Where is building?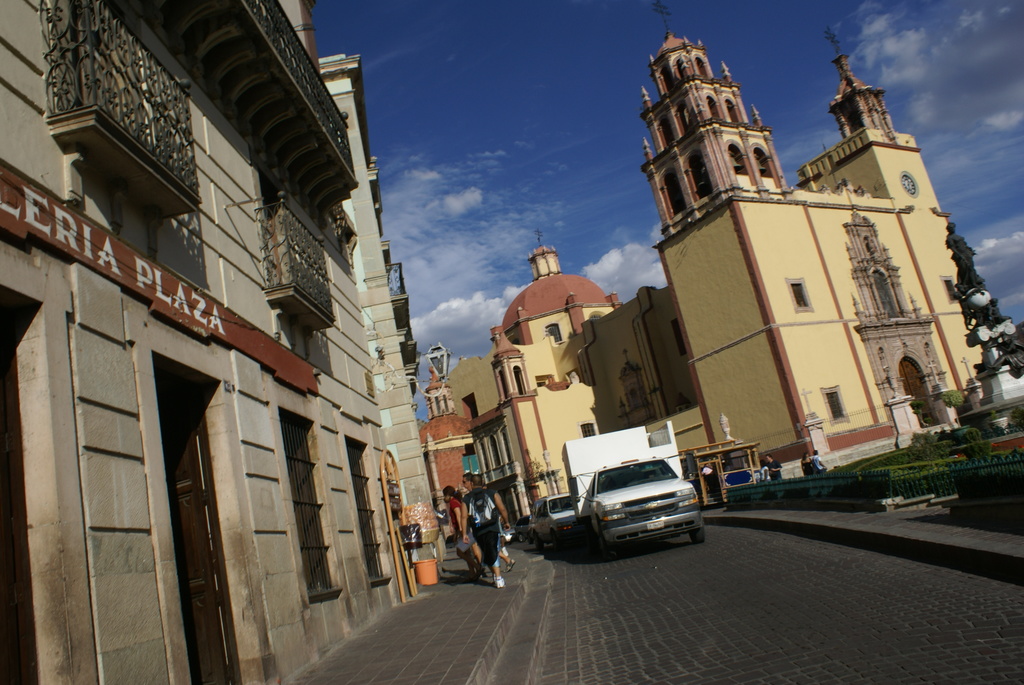
0,0,415,684.
